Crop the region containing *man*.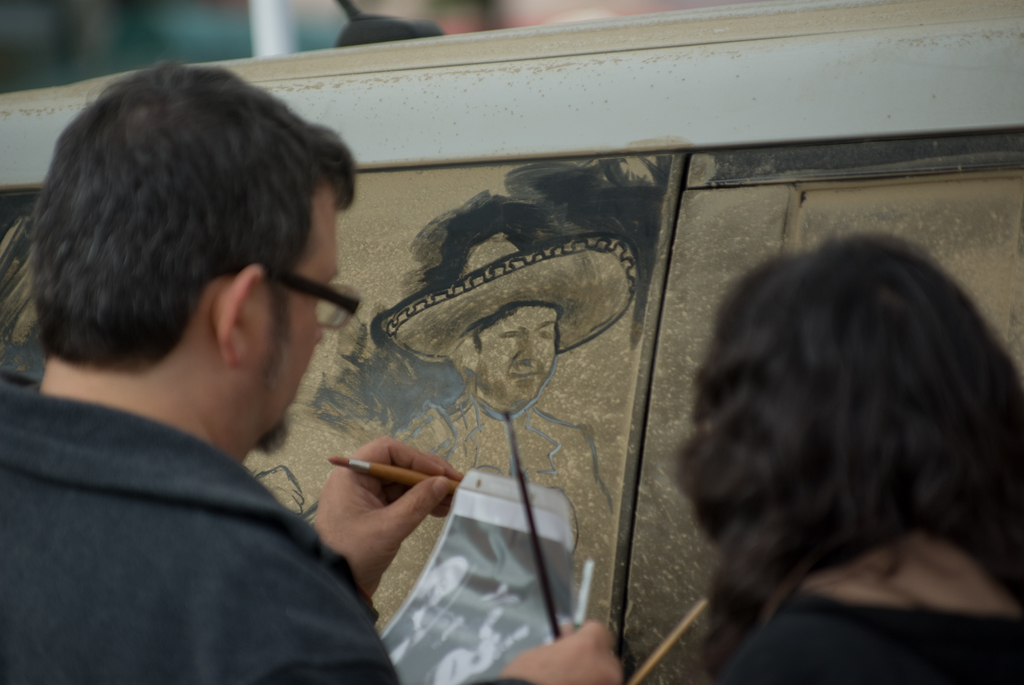
Crop region: pyautogui.locateOnScreen(404, 233, 616, 551).
